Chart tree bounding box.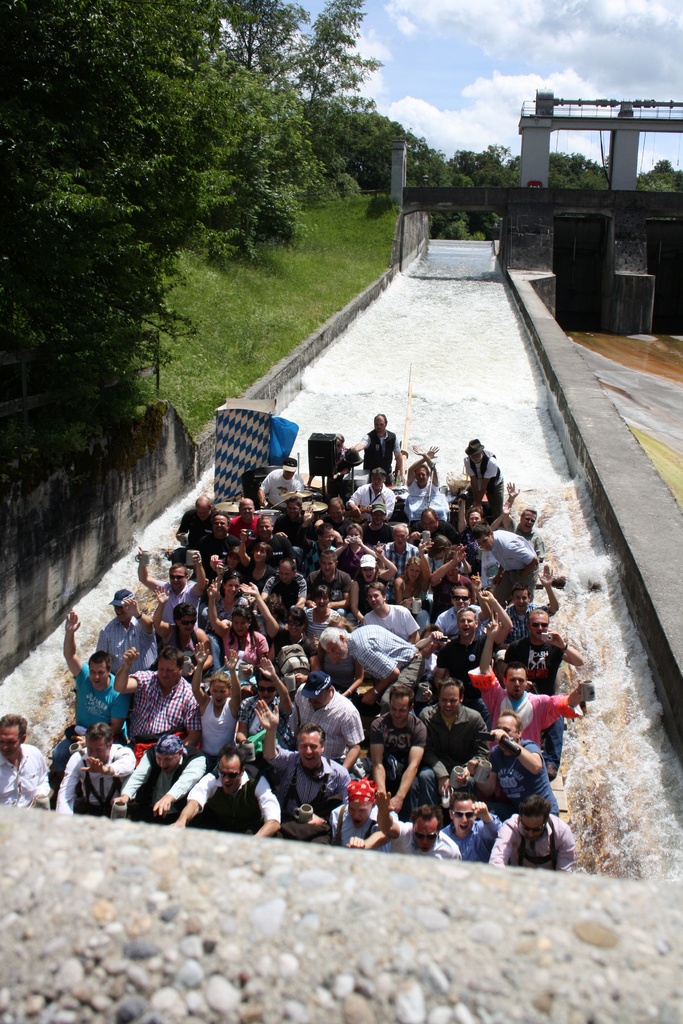
Charted: box(205, 0, 307, 73).
